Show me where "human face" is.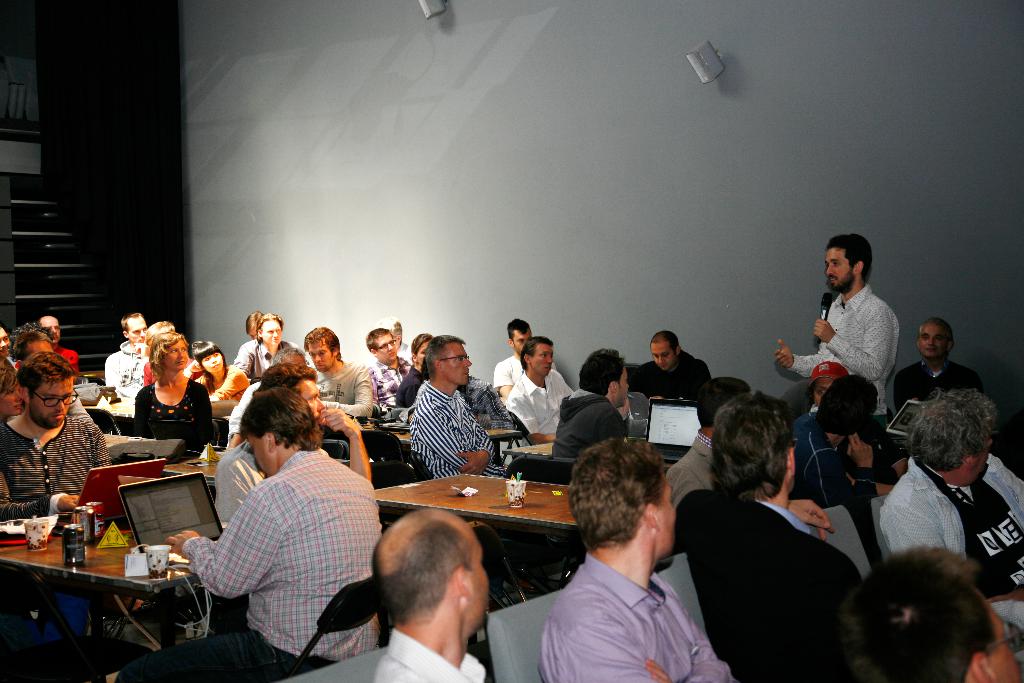
"human face" is at pyautogui.locateOnScreen(467, 534, 488, 620).
